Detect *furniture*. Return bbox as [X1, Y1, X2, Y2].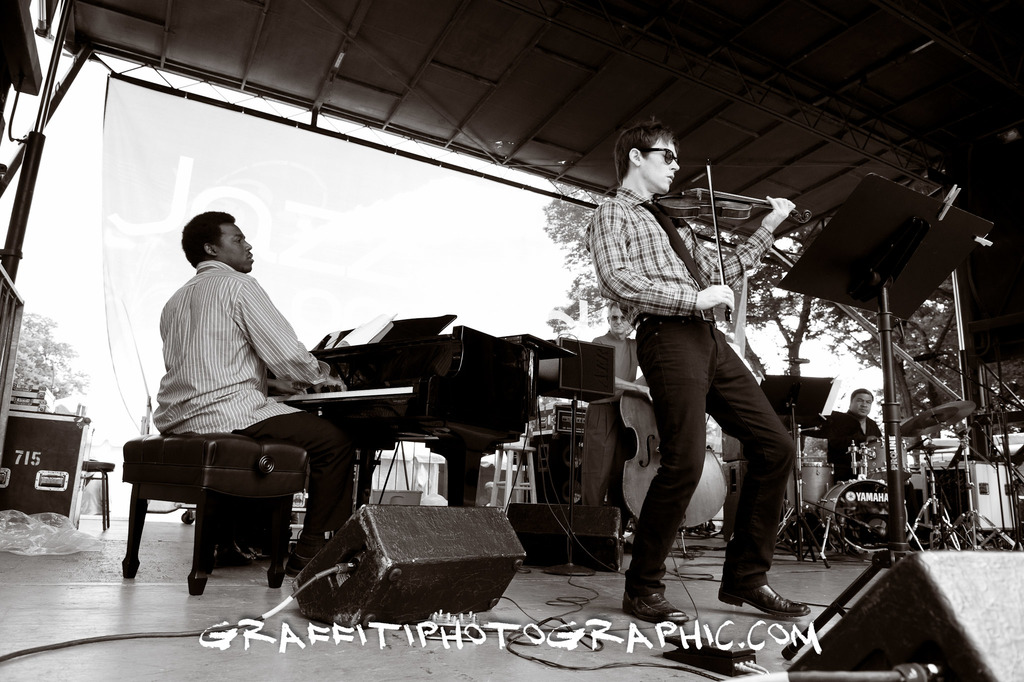
[0, 419, 91, 521].
